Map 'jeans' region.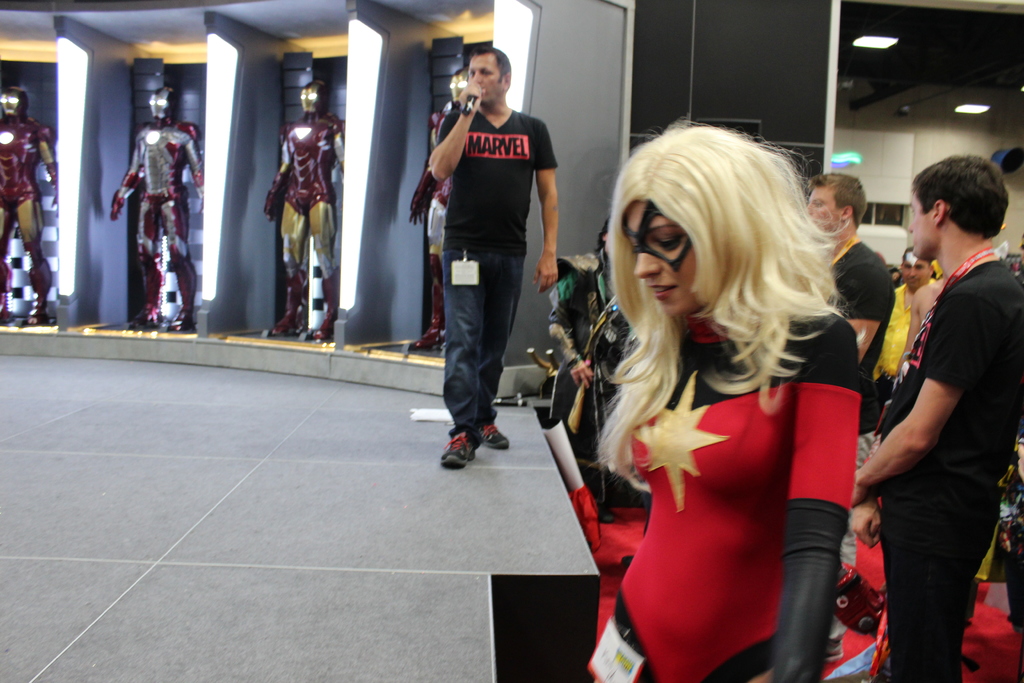
Mapped to 444, 251, 525, 444.
